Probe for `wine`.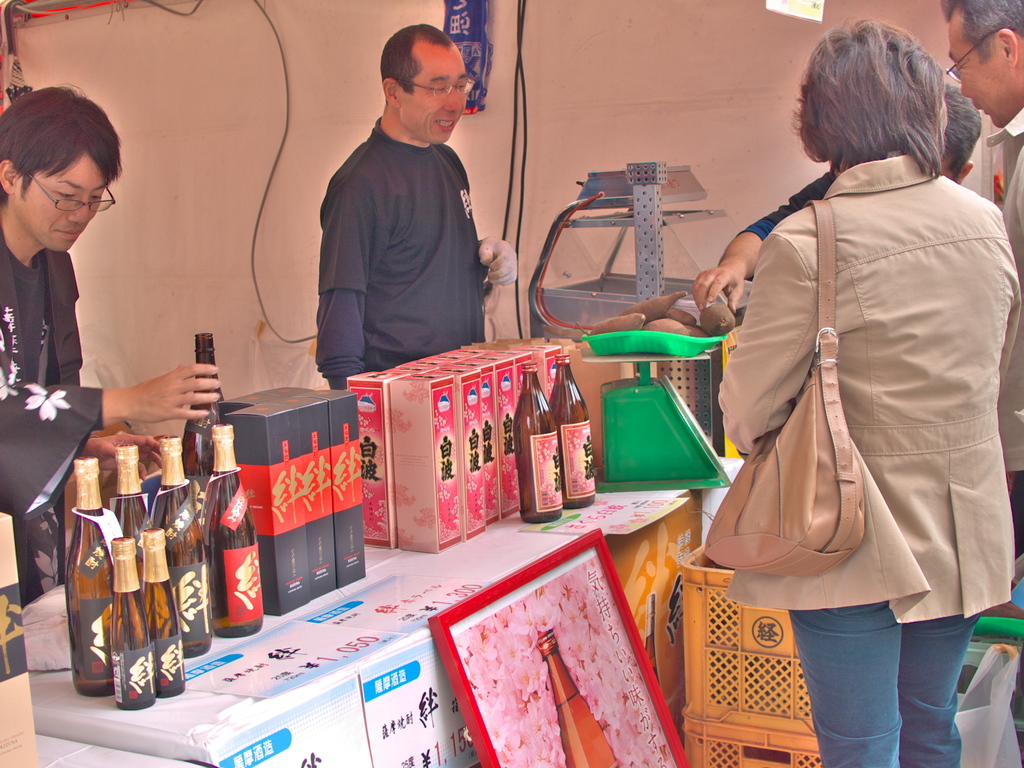
Probe result: [66,456,117,695].
